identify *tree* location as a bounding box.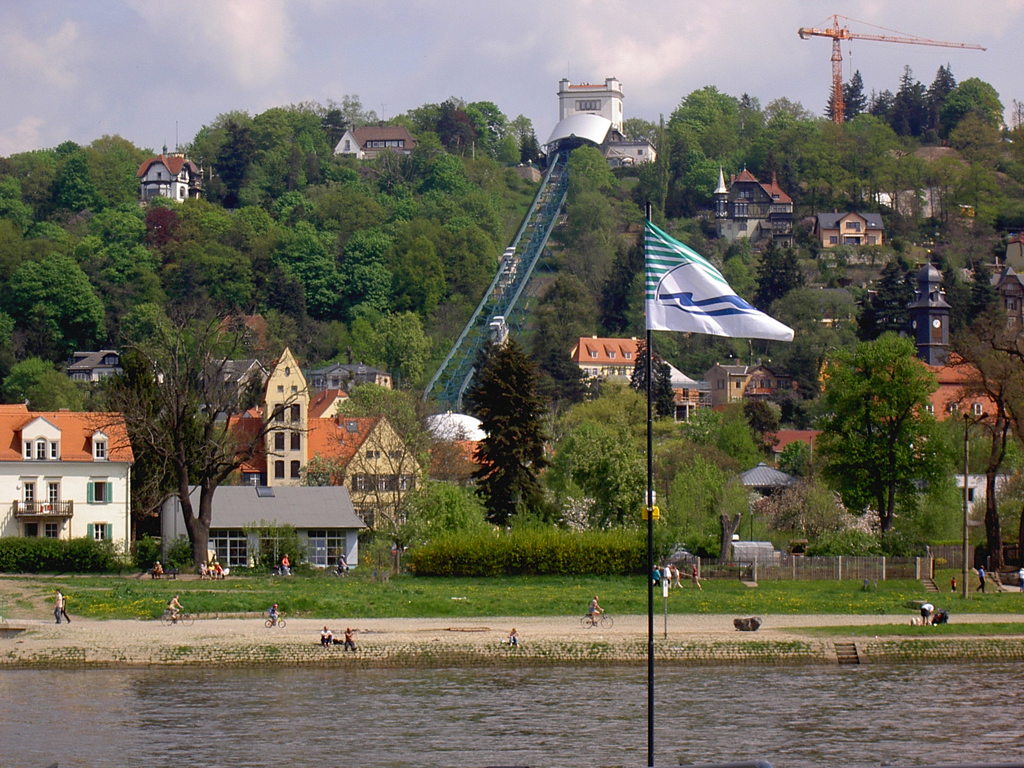
box=[826, 70, 866, 119].
